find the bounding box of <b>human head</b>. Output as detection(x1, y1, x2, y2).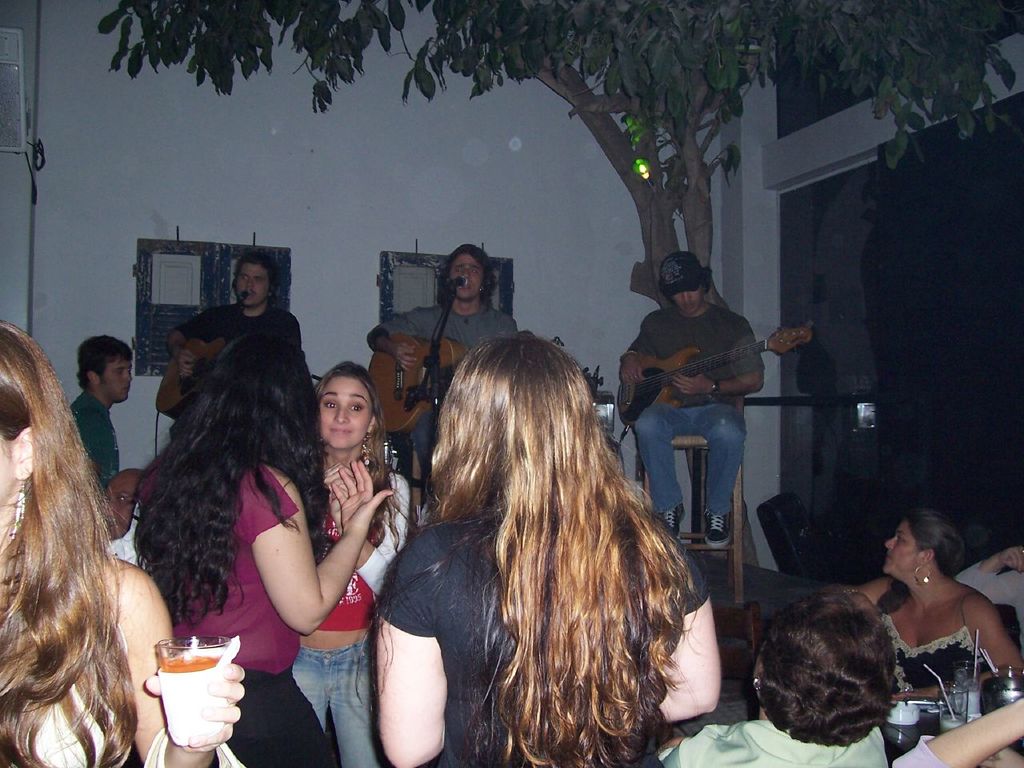
detection(77, 334, 131, 404).
